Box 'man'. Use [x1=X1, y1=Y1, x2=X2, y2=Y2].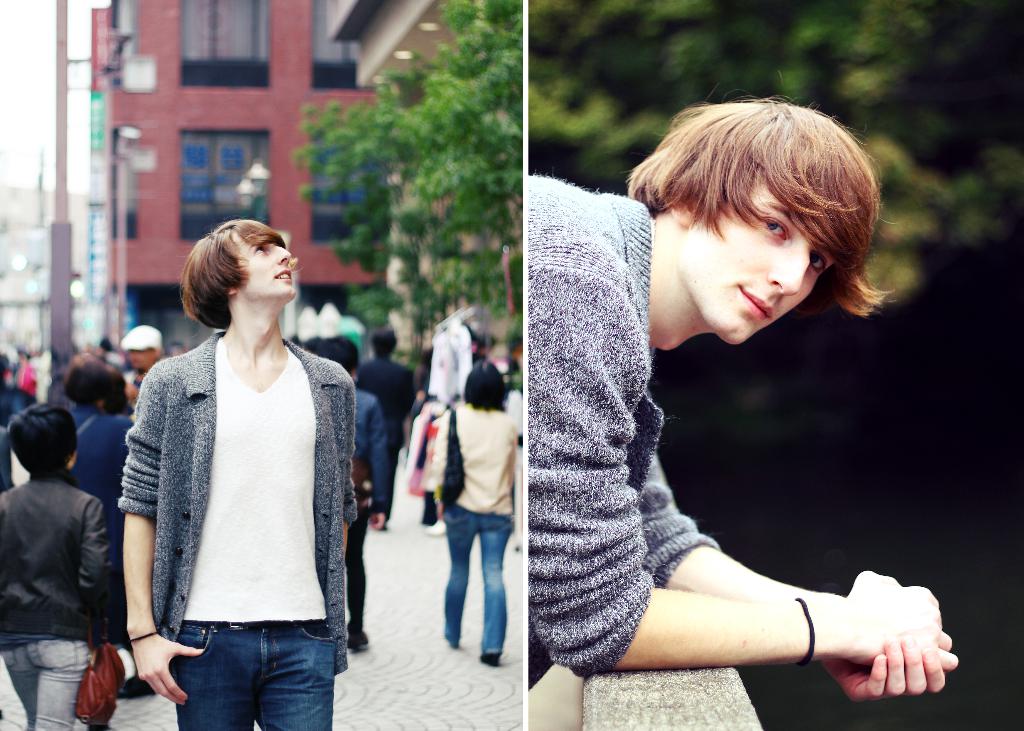
[x1=122, y1=325, x2=161, y2=382].
